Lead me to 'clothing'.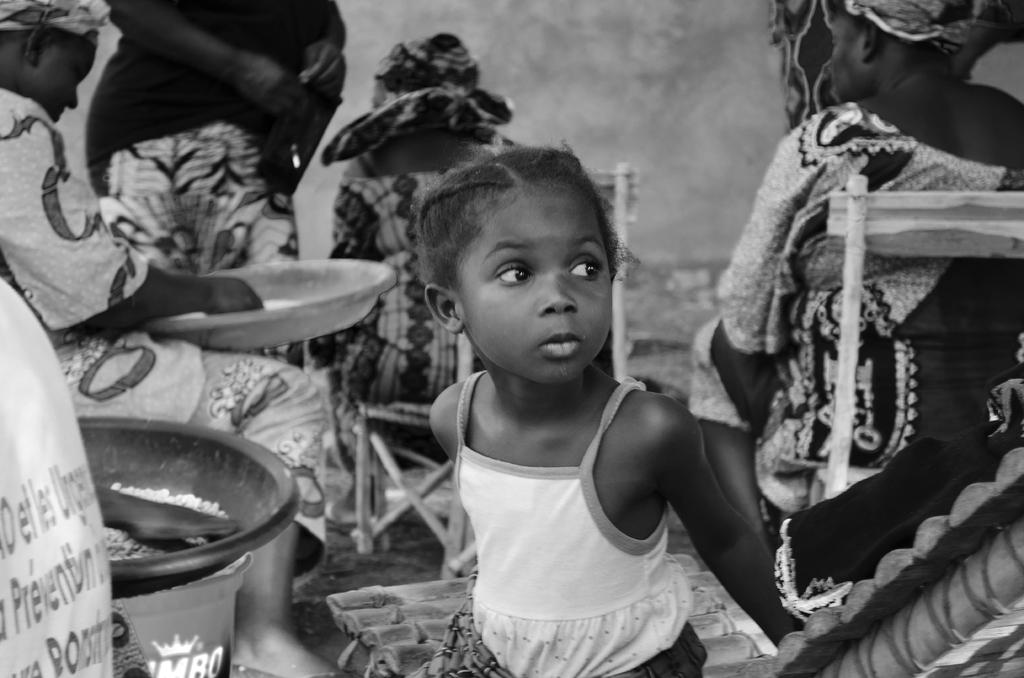
Lead to bbox=(417, 312, 737, 662).
